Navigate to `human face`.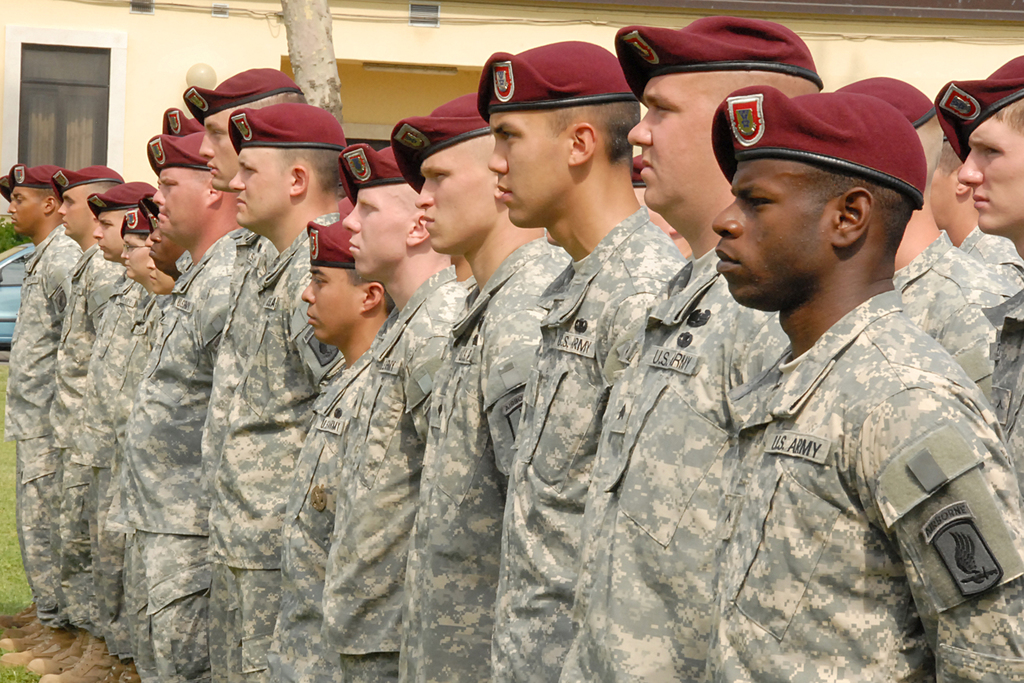
Navigation target: rect(923, 154, 956, 225).
